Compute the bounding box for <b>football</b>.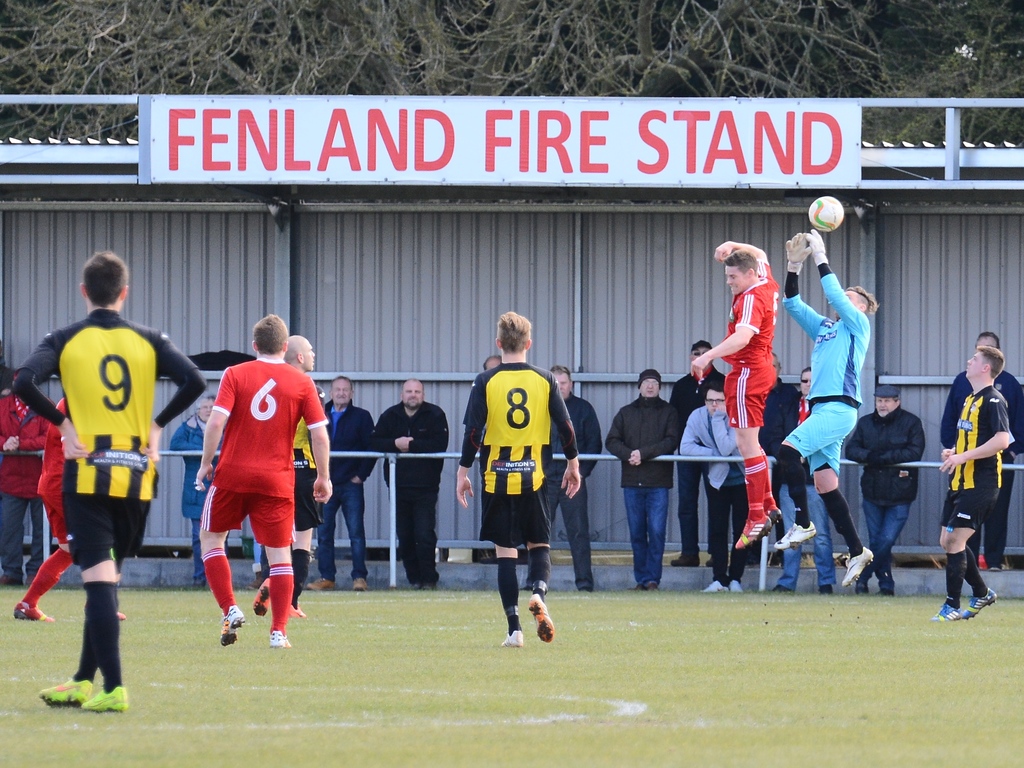
<box>810,197,844,234</box>.
